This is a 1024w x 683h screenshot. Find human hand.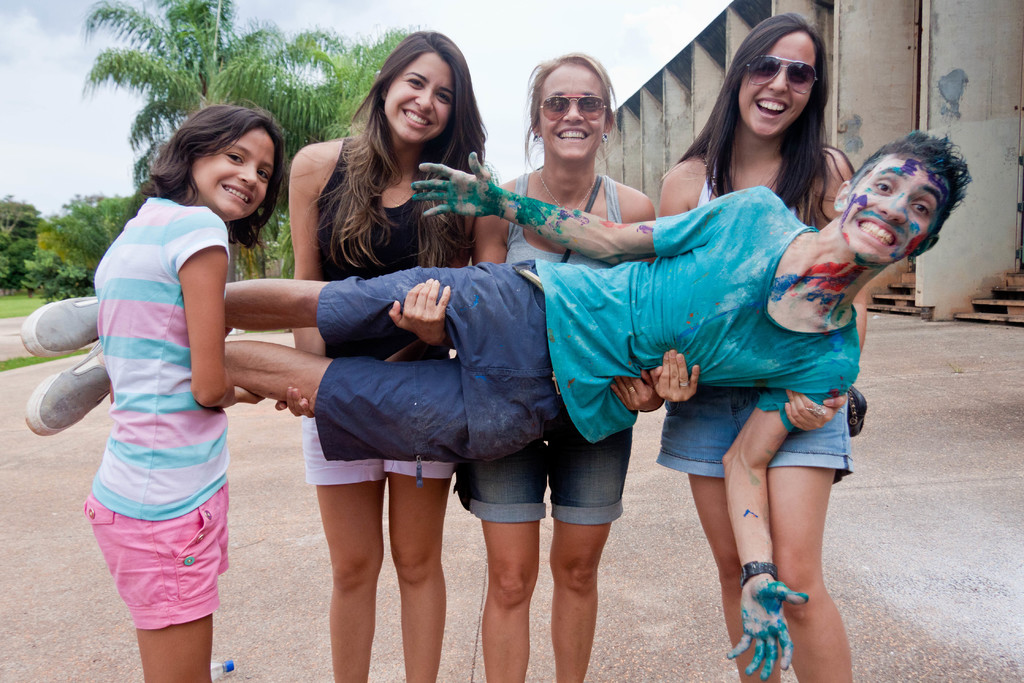
Bounding box: BBox(611, 370, 664, 411).
